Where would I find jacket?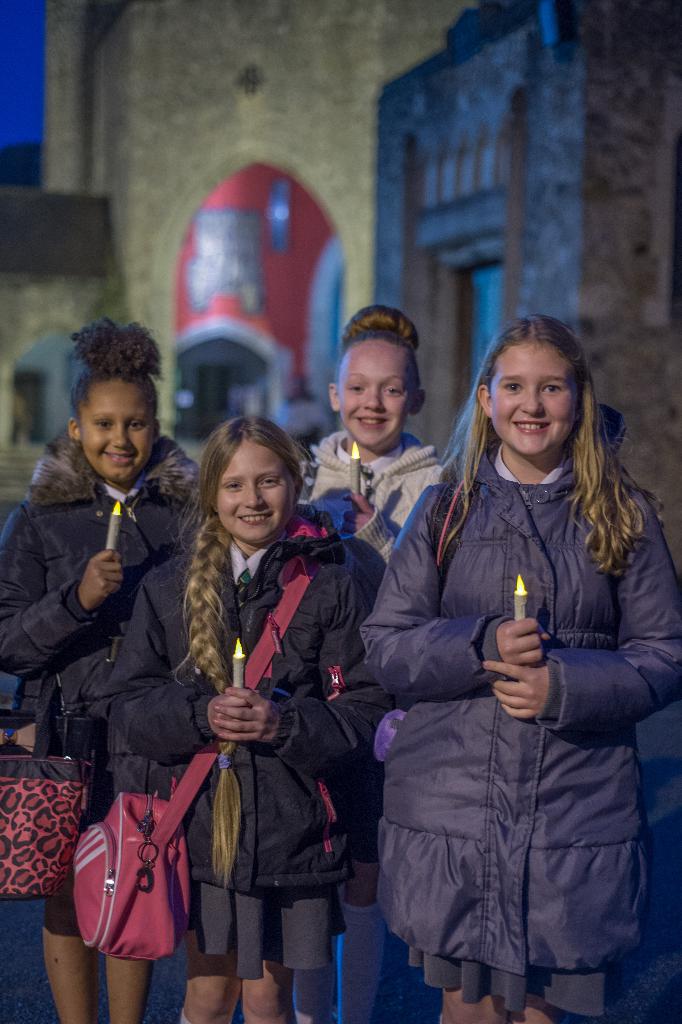
At bbox=[111, 502, 388, 889].
